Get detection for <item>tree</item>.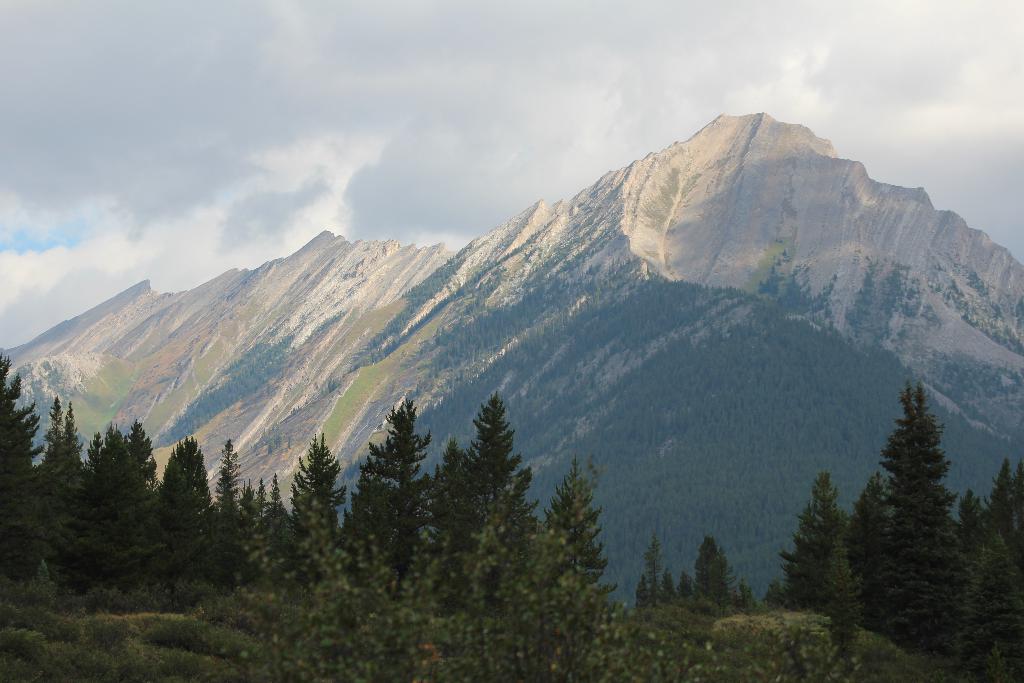
Detection: bbox(955, 490, 980, 543).
